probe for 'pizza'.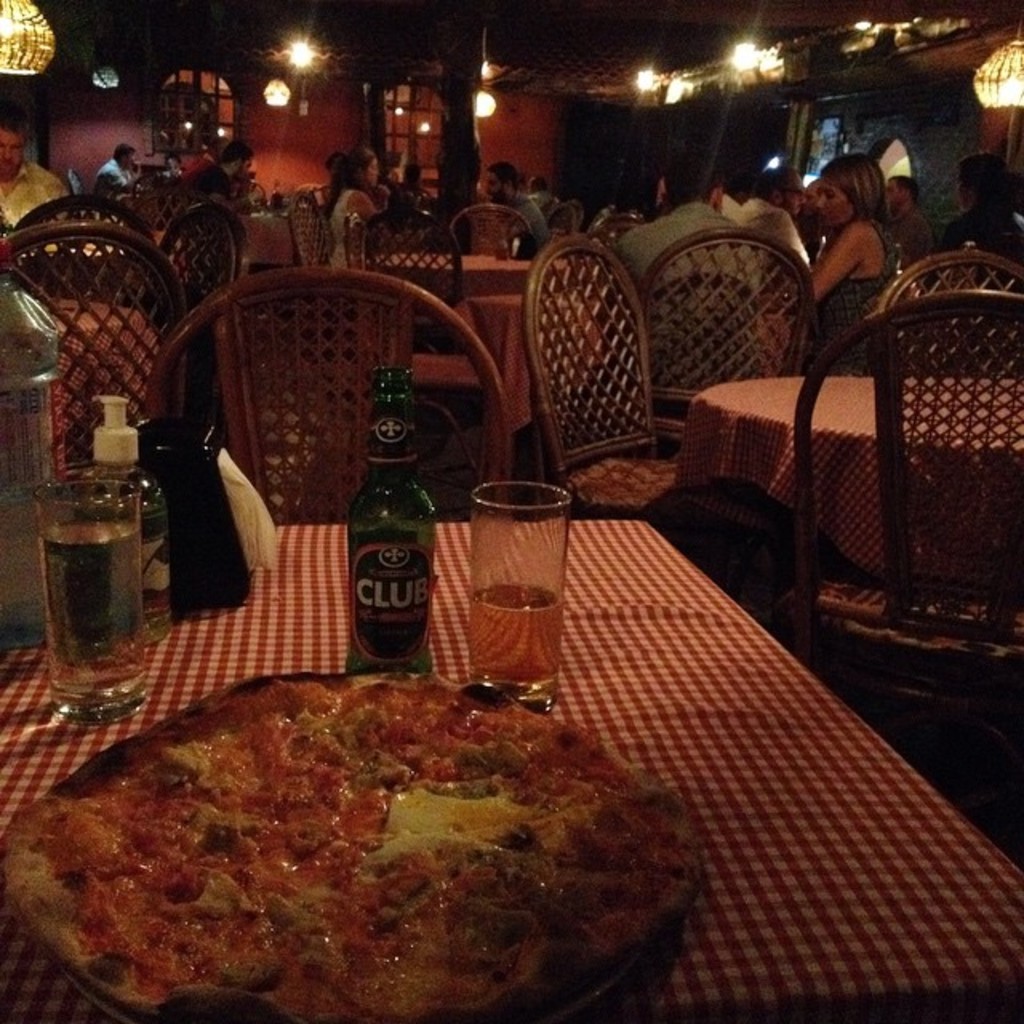
Probe result: (3, 669, 701, 1022).
